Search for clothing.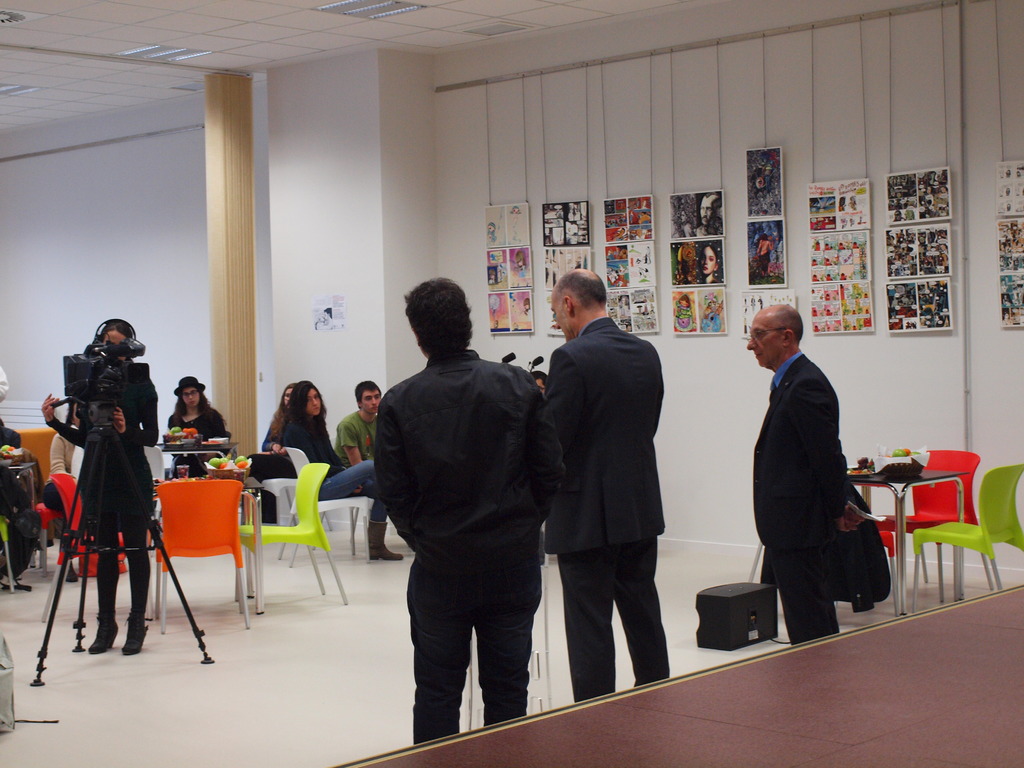
Found at (left=486, top=230, right=497, bottom=243).
